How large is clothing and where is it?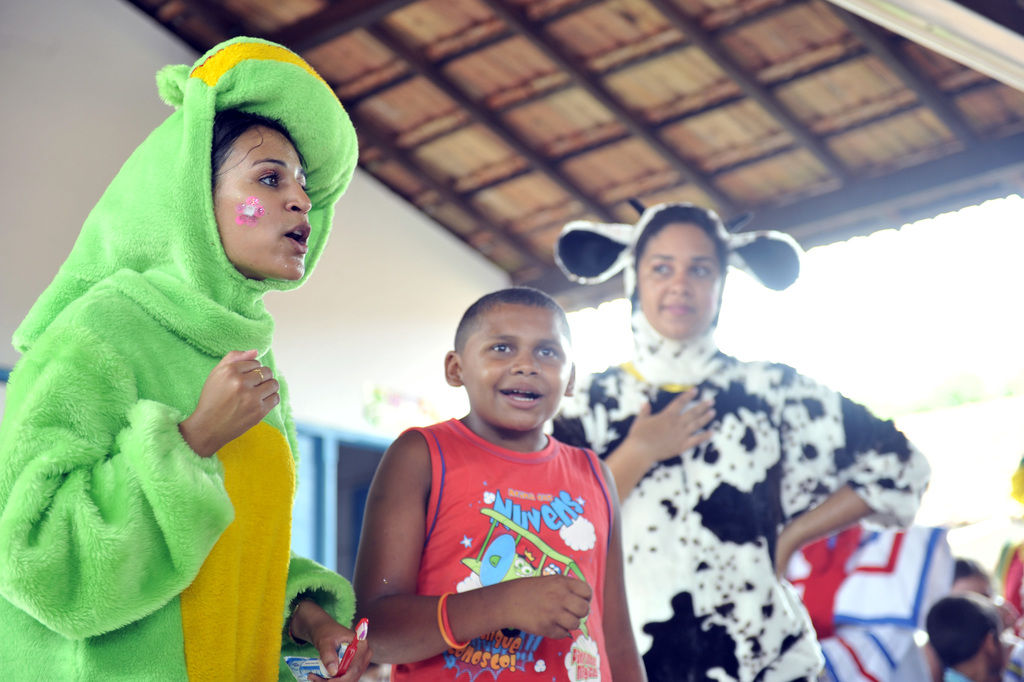
Bounding box: 937,667,970,681.
